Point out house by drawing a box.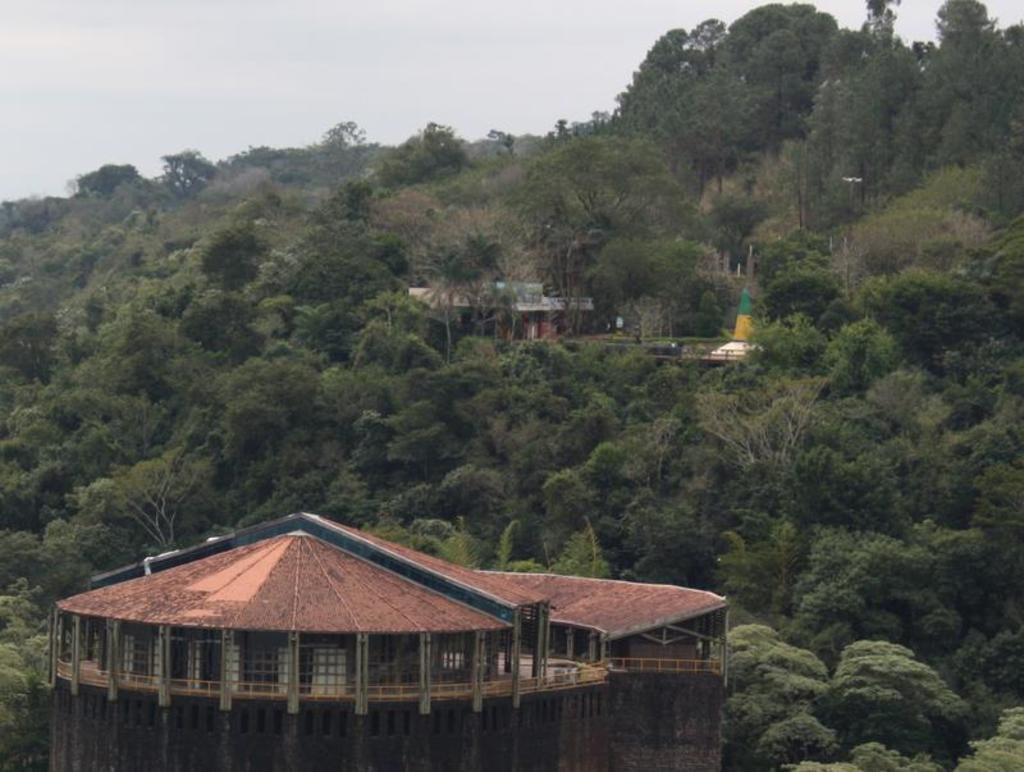
box(403, 284, 598, 346).
